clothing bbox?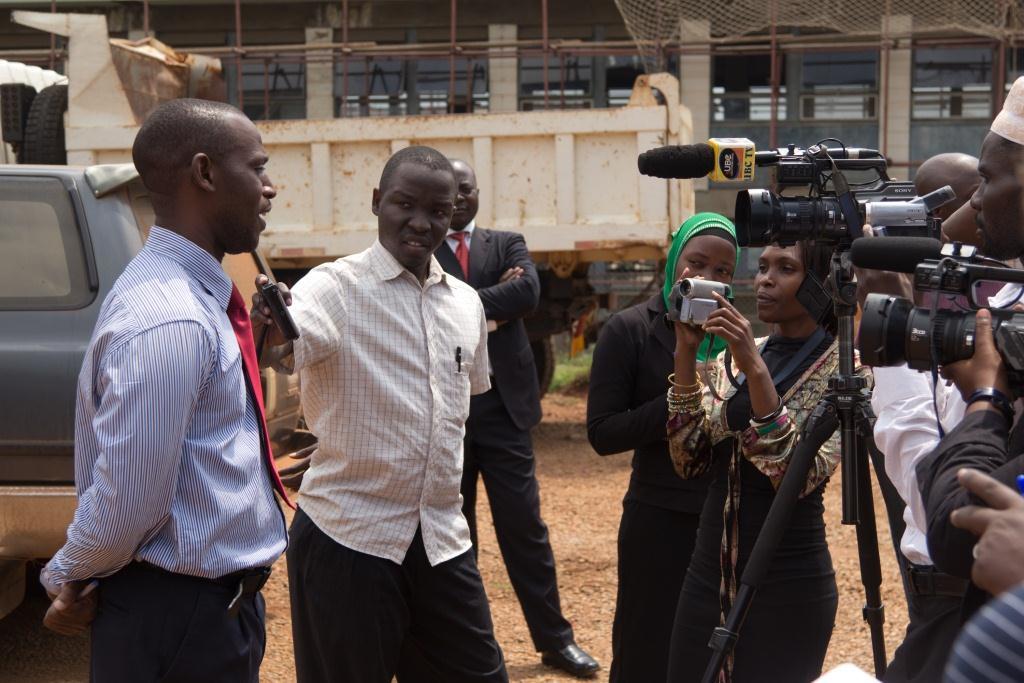
x1=47, y1=150, x2=280, y2=673
